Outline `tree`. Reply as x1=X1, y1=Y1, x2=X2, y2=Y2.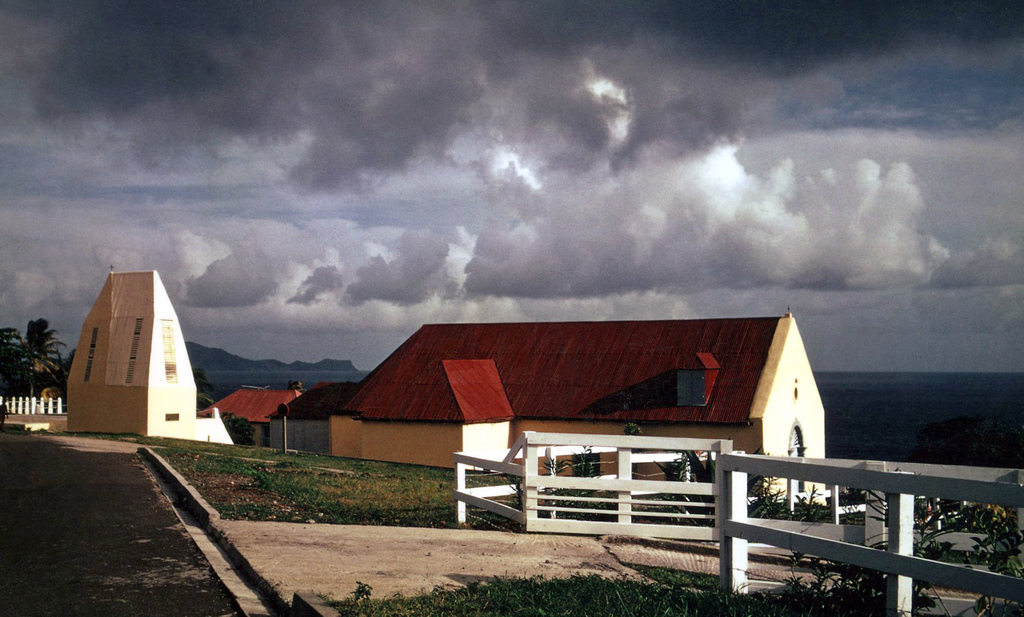
x1=226, y1=408, x2=261, y2=447.
